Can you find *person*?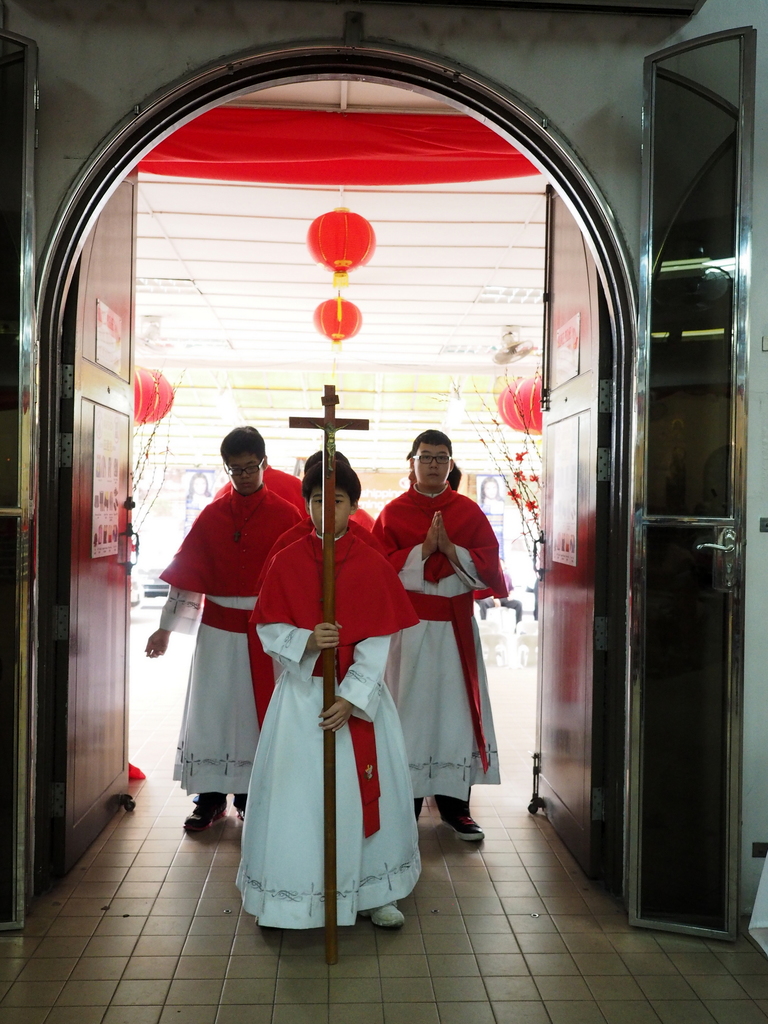
Yes, bounding box: [205,447,321,543].
